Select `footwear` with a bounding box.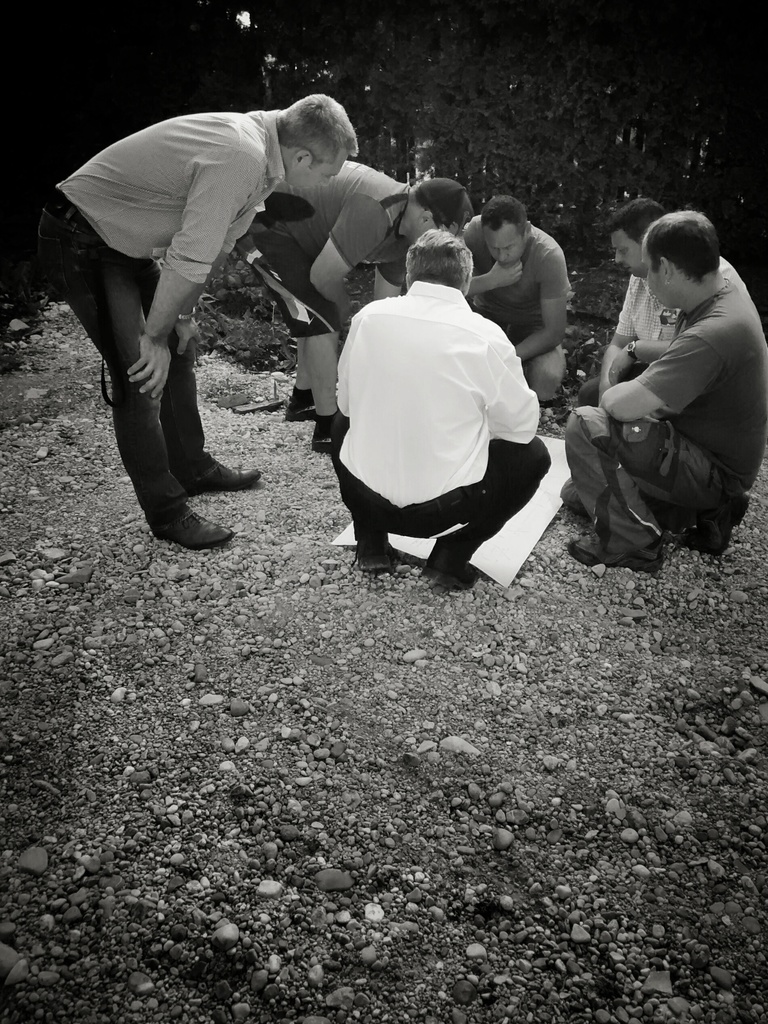
BBox(184, 456, 263, 497).
